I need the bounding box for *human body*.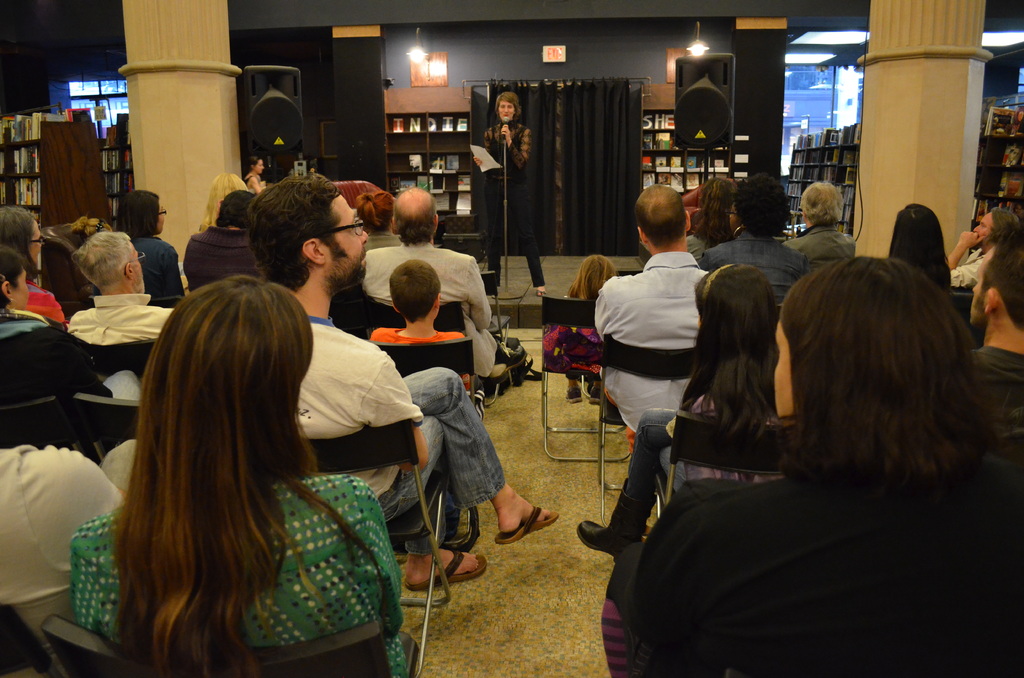
Here it is: (594, 178, 708, 443).
